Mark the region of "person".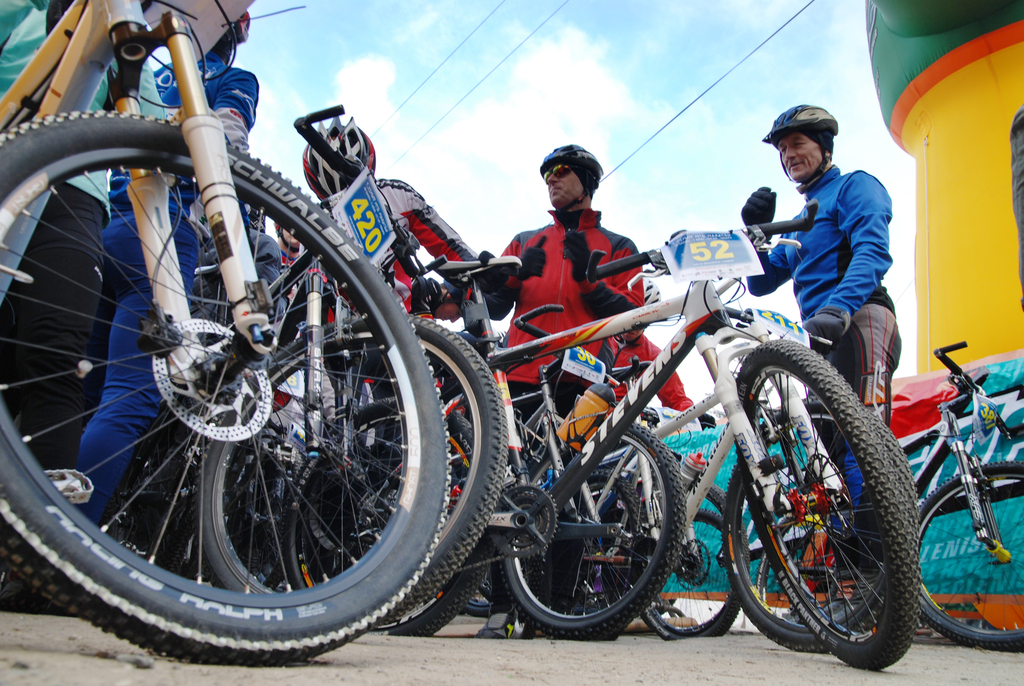
Region: bbox=(67, 8, 261, 589).
